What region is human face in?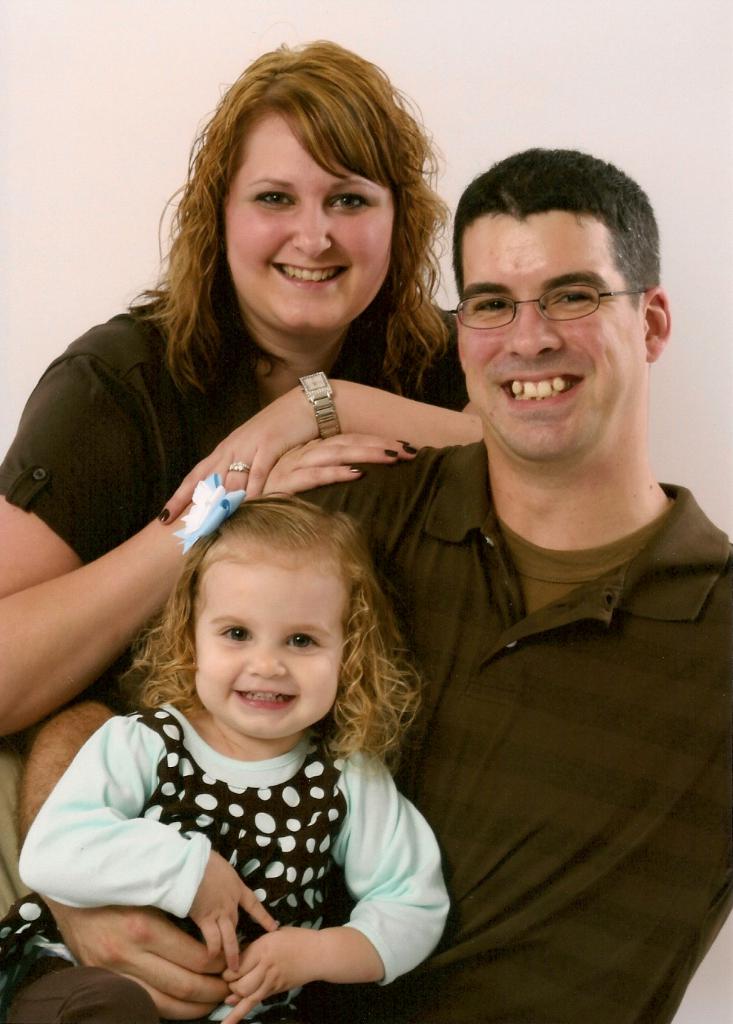
195, 559, 339, 742.
